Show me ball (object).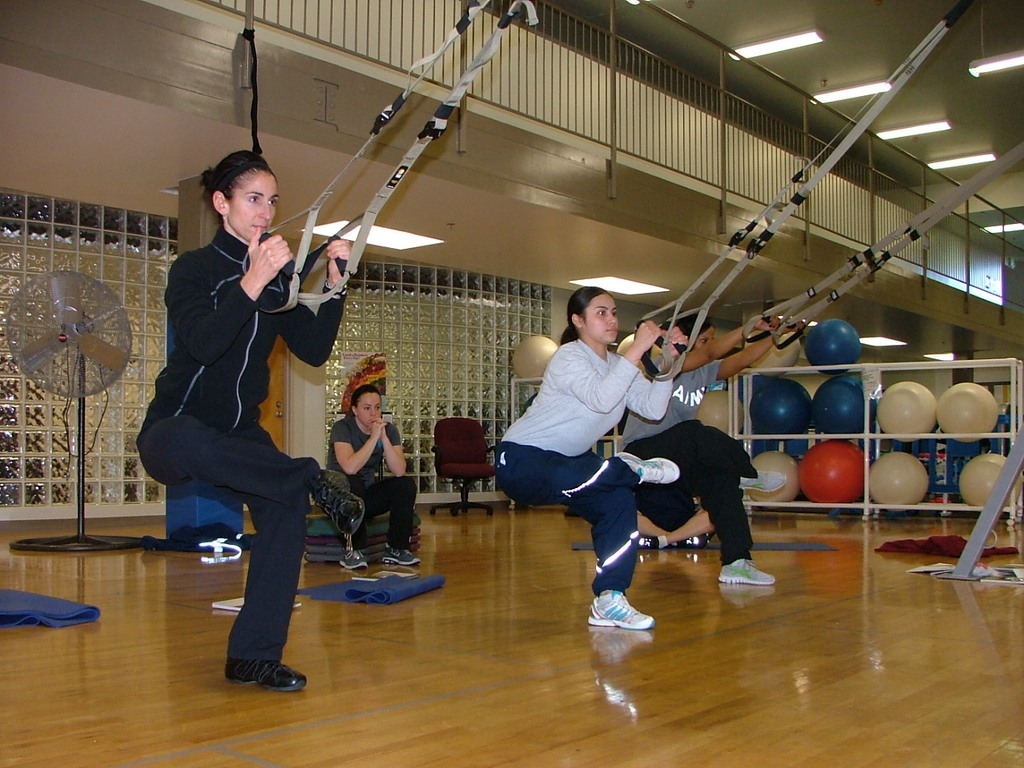
ball (object) is here: 748 382 812 434.
